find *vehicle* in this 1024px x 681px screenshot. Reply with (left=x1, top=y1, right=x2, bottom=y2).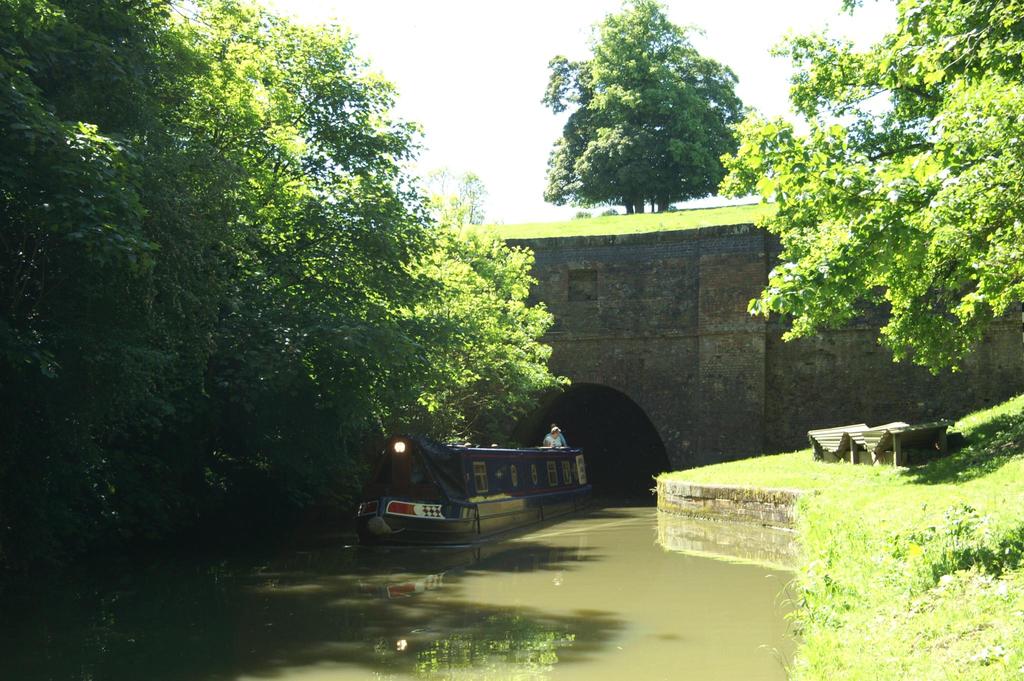
(left=353, top=428, right=601, bottom=554).
